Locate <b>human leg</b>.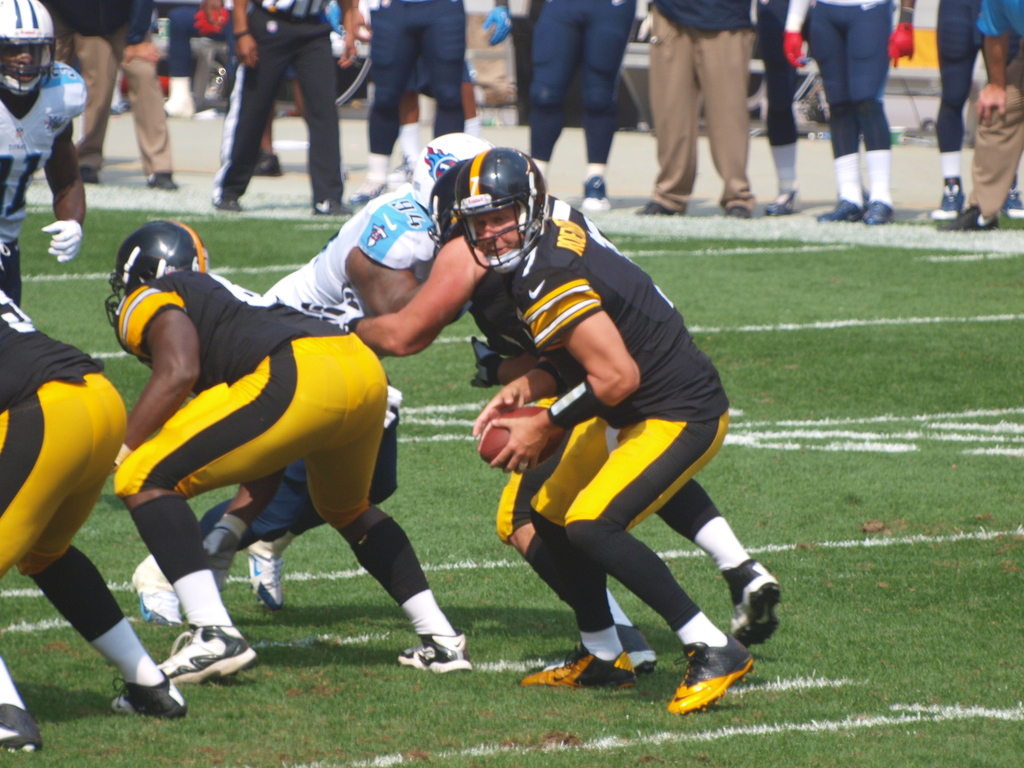
Bounding box: BBox(369, 1, 408, 198).
